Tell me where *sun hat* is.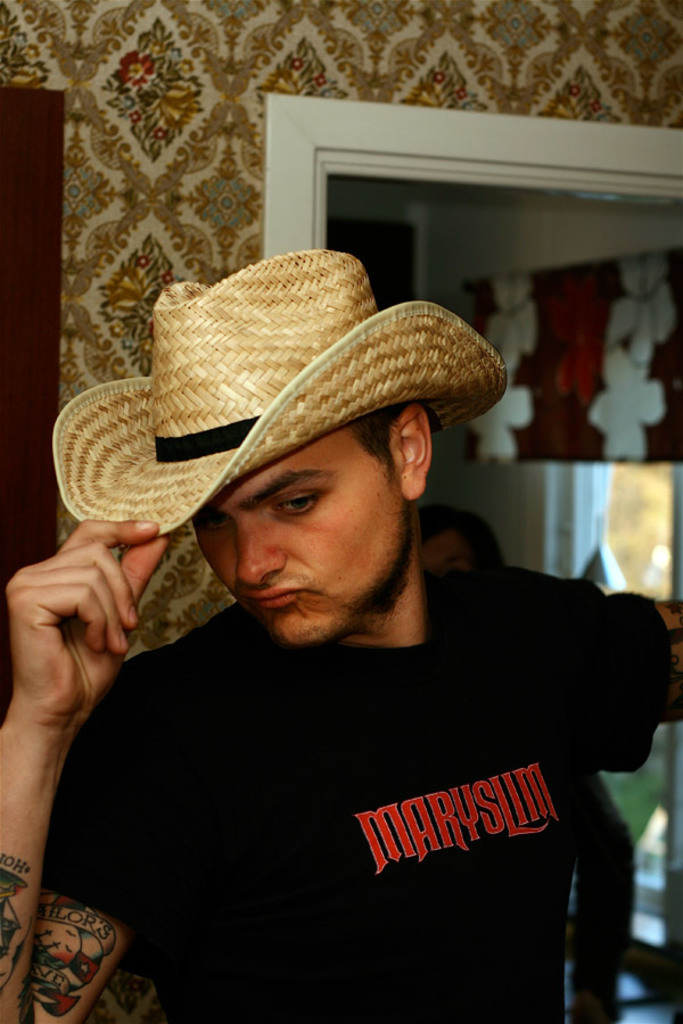
*sun hat* is at 35 240 517 554.
